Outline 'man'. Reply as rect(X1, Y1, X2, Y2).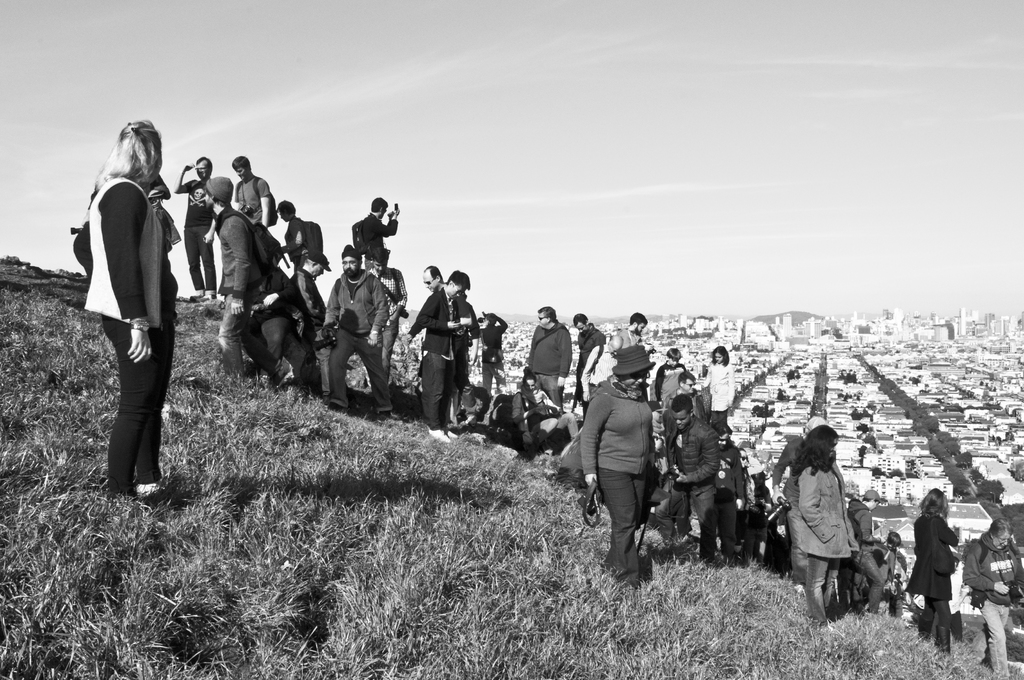
rect(278, 204, 325, 341).
